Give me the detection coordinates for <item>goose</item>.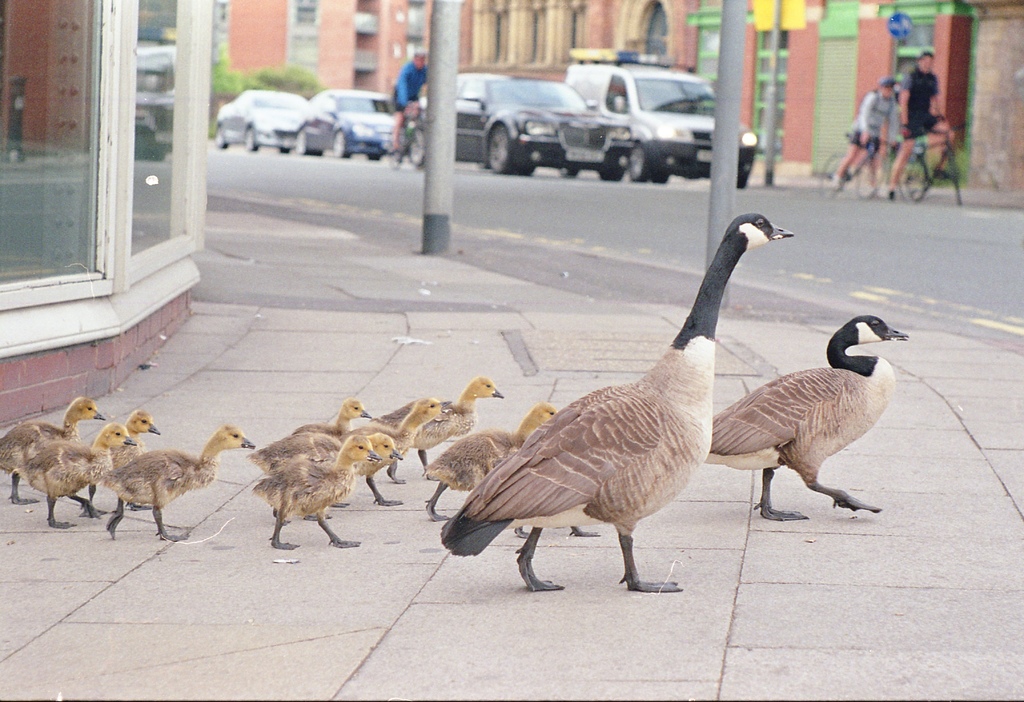
106, 408, 163, 465.
